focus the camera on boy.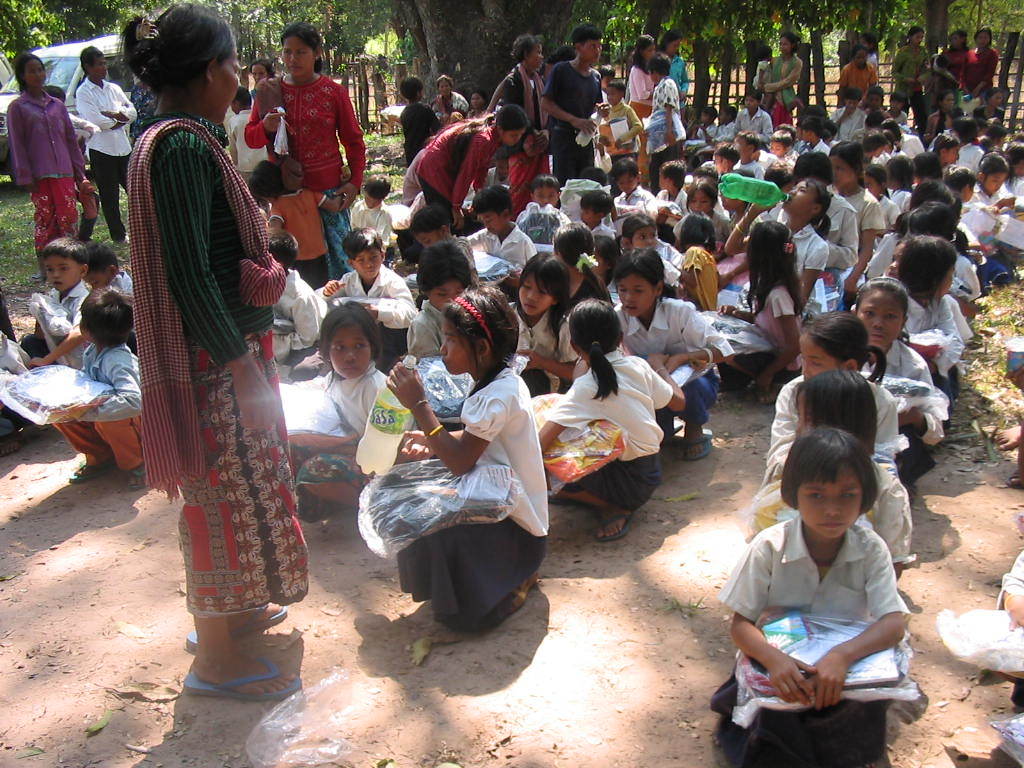
Focus region: l=792, t=121, r=809, b=151.
